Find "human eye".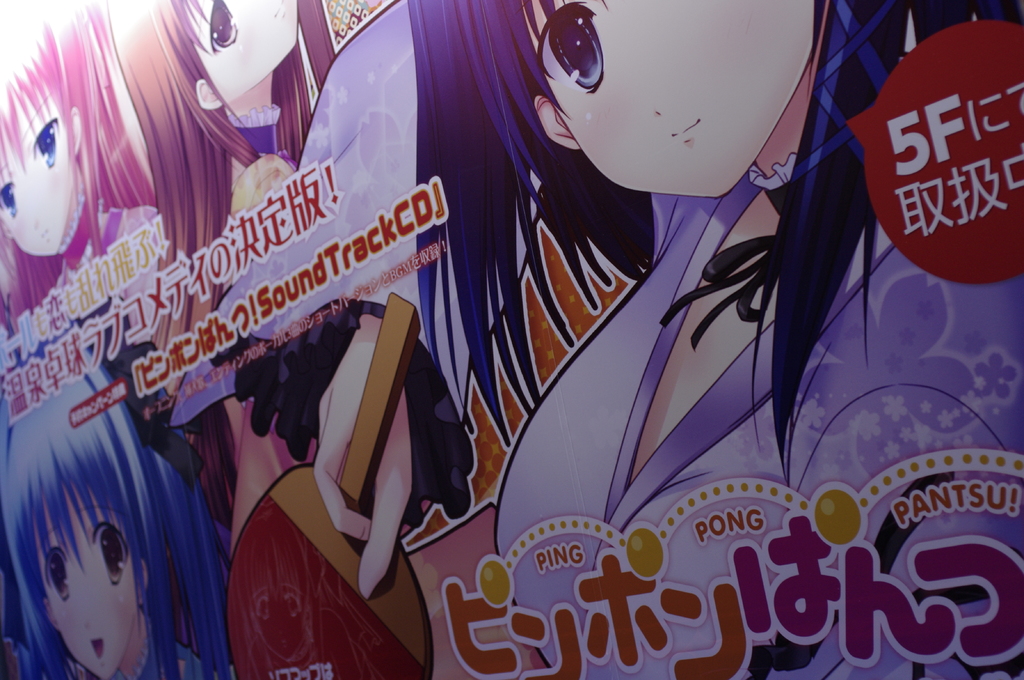
x1=31 y1=113 x2=58 y2=169.
